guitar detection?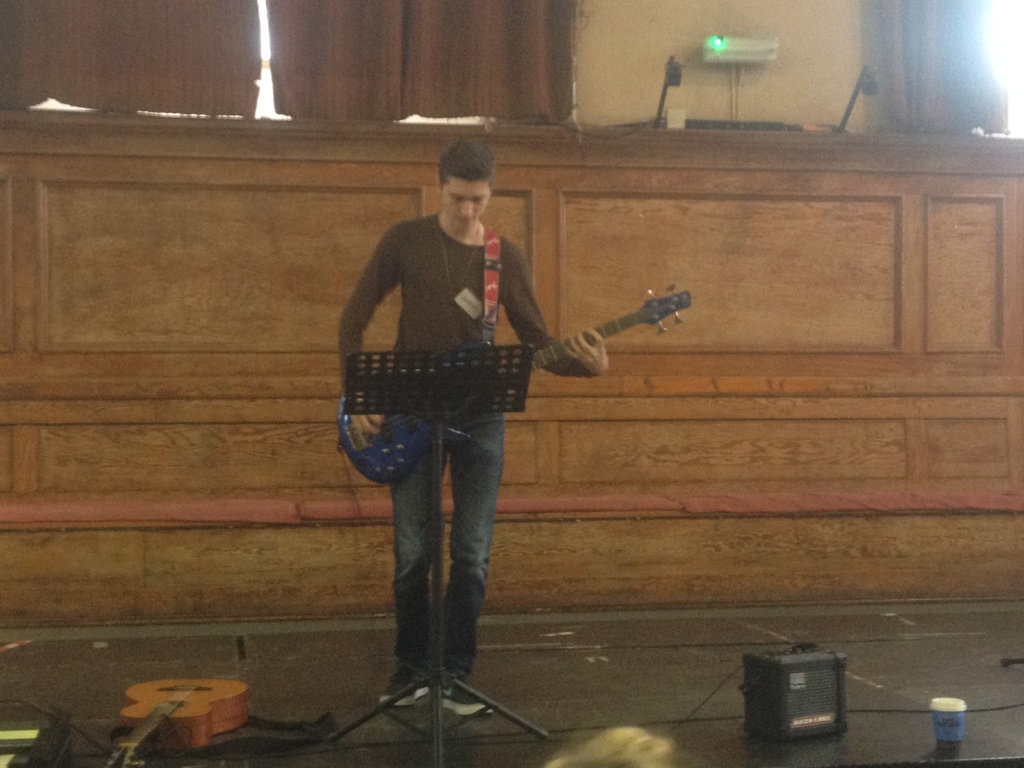
x1=337 y1=288 x2=691 y2=485
